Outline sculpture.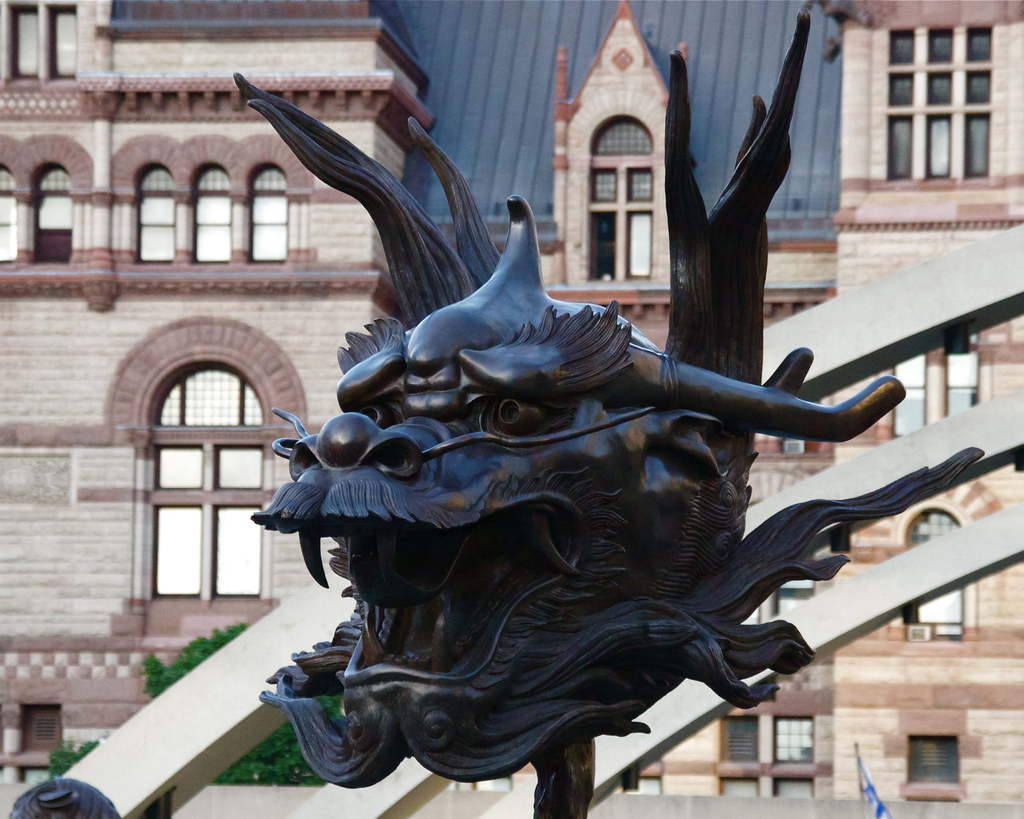
Outline: x1=237 y1=3 x2=996 y2=783.
